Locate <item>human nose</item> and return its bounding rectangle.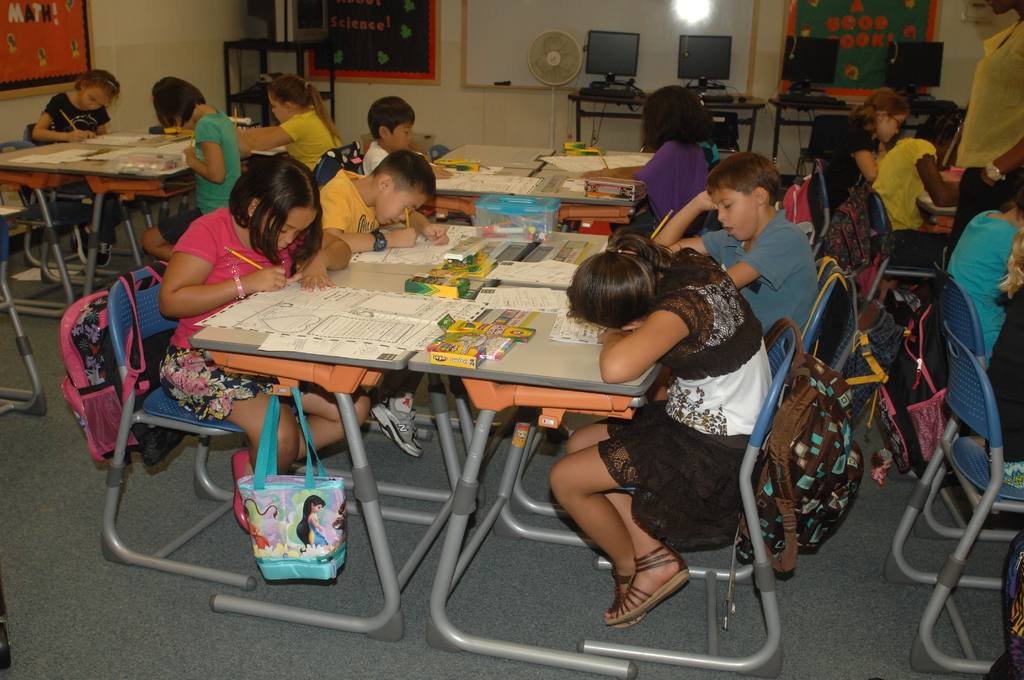
box(719, 203, 726, 223).
